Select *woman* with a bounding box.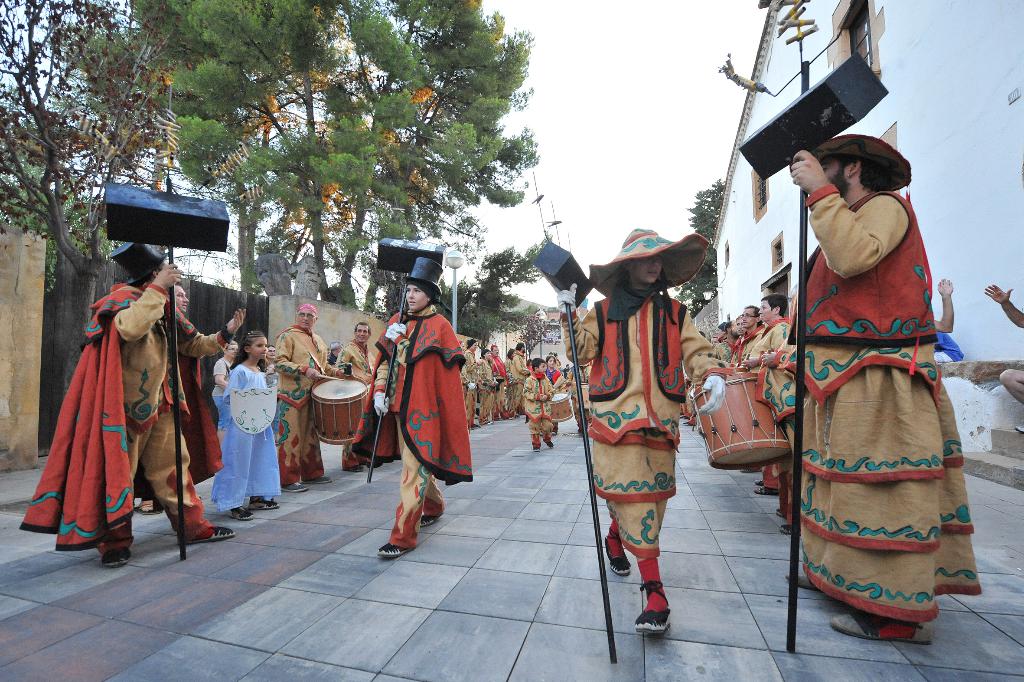
<bbox>211, 337, 239, 450</bbox>.
